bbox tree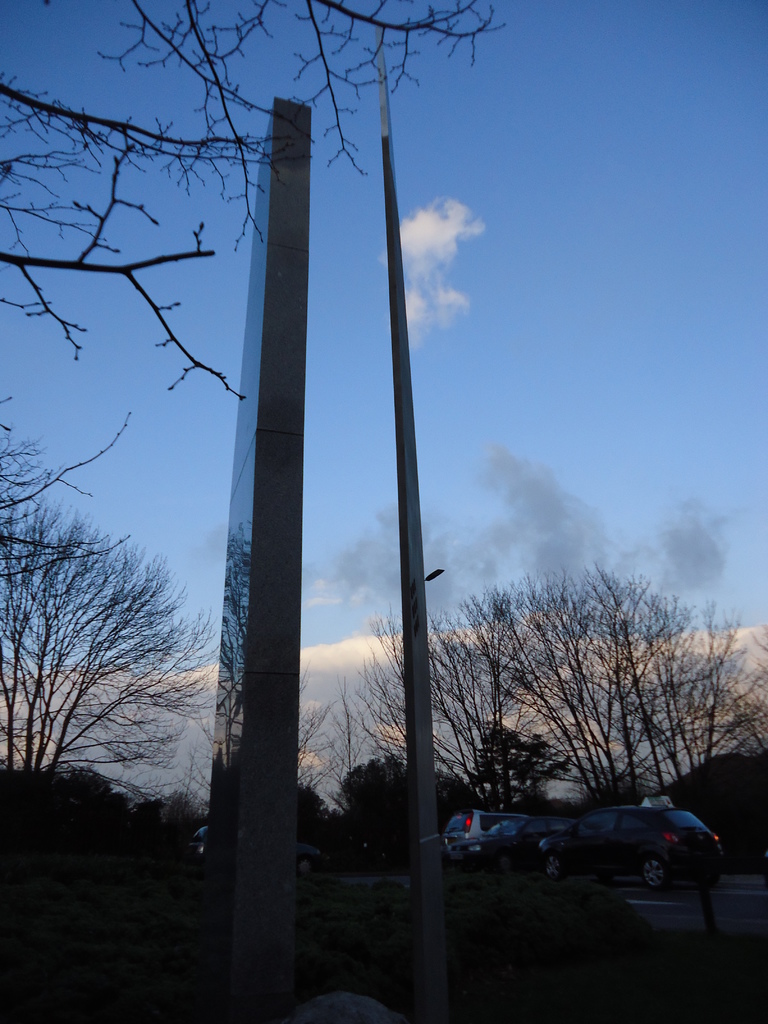
<region>296, 781, 347, 847</region>
